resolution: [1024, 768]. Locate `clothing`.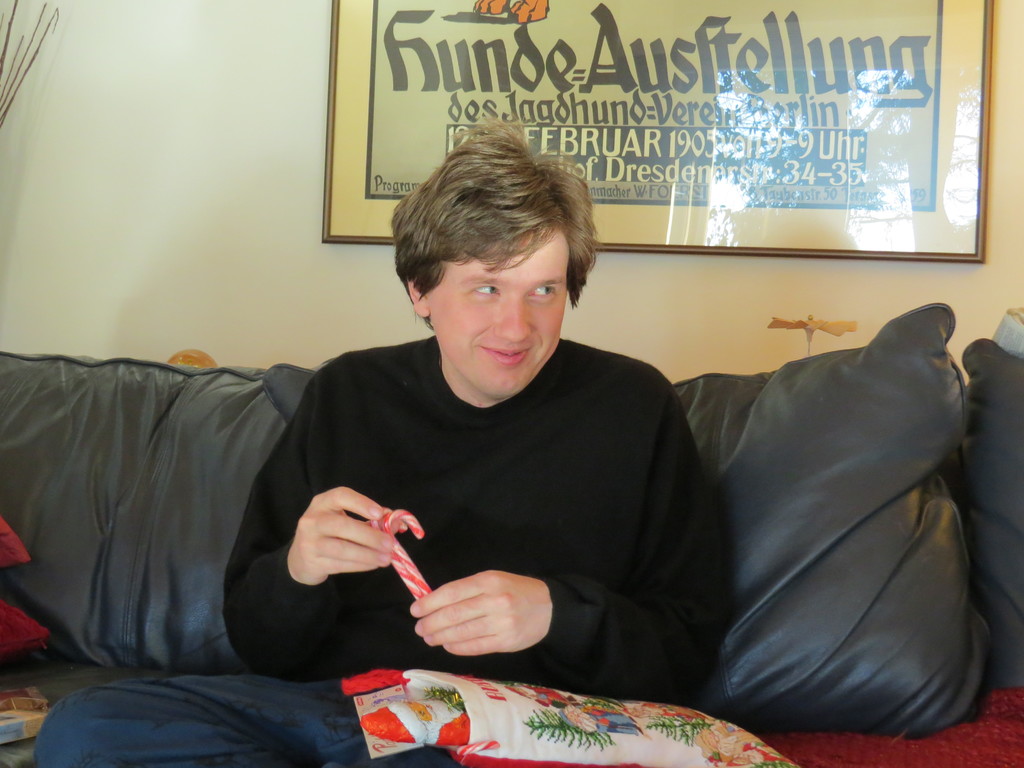
crop(35, 340, 723, 767).
